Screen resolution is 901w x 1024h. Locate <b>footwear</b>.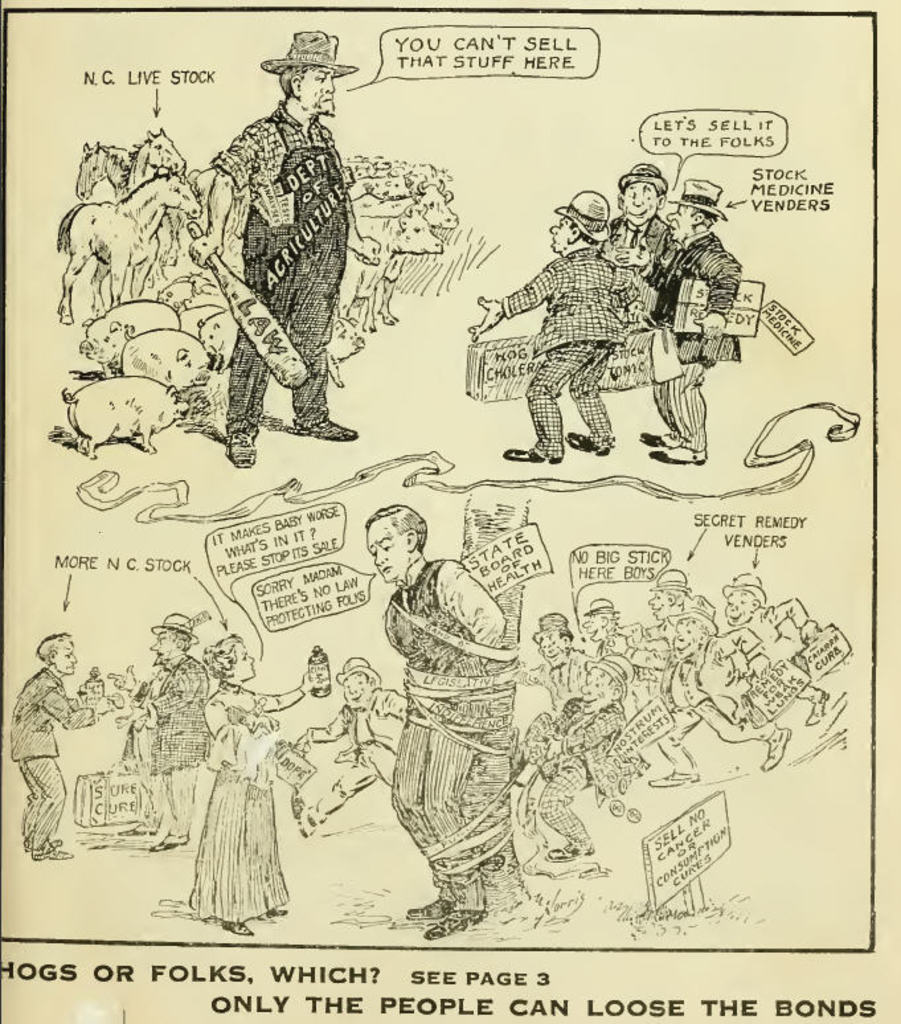
l=426, t=893, r=478, b=925.
